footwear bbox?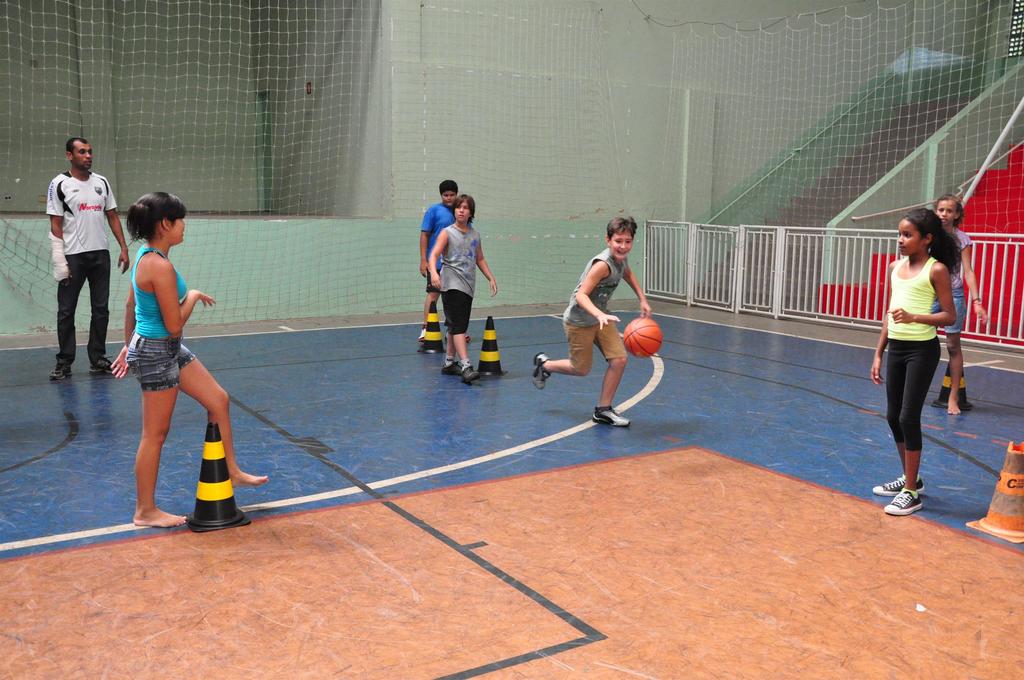
<box>866,472,928,496</box>
